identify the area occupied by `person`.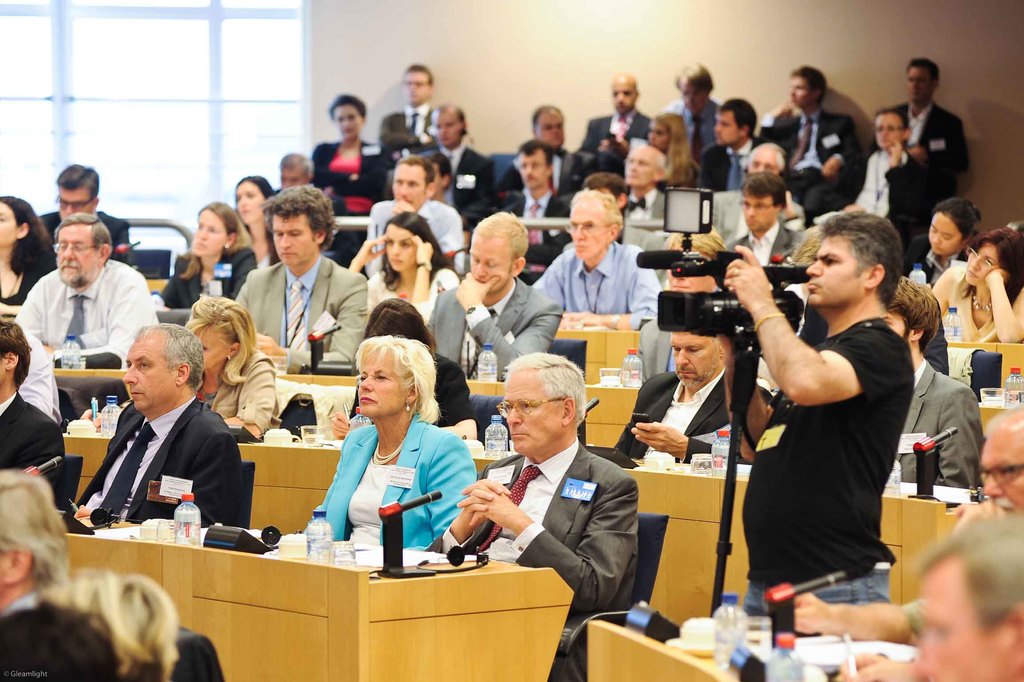
Area: bbox=[312, 97, 397, 216].
